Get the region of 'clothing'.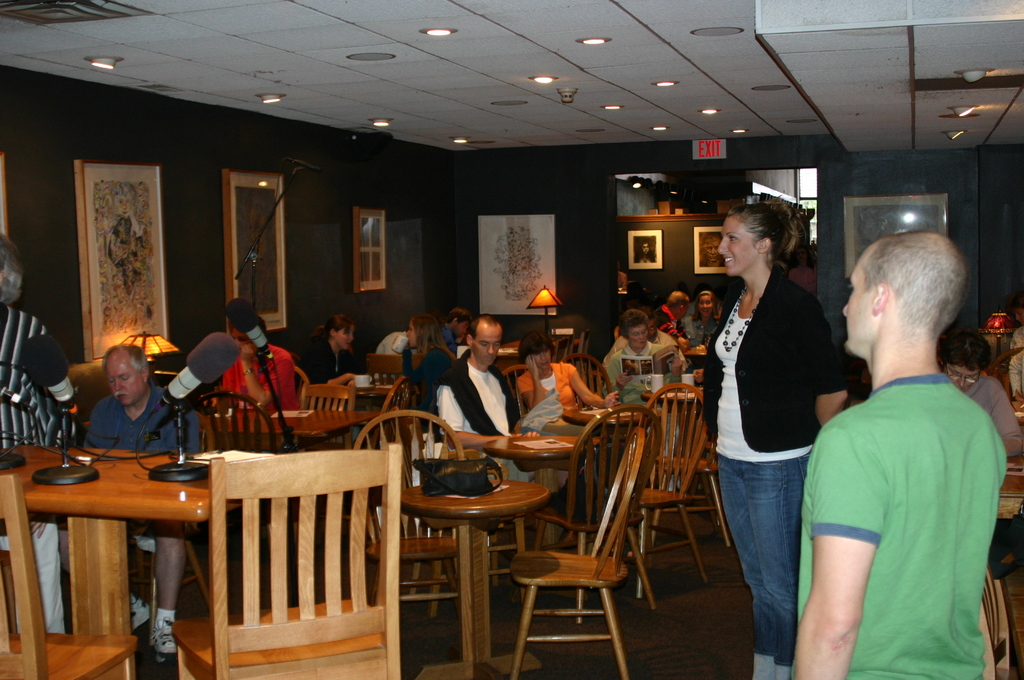
box=[698, 263, 850, 672].
